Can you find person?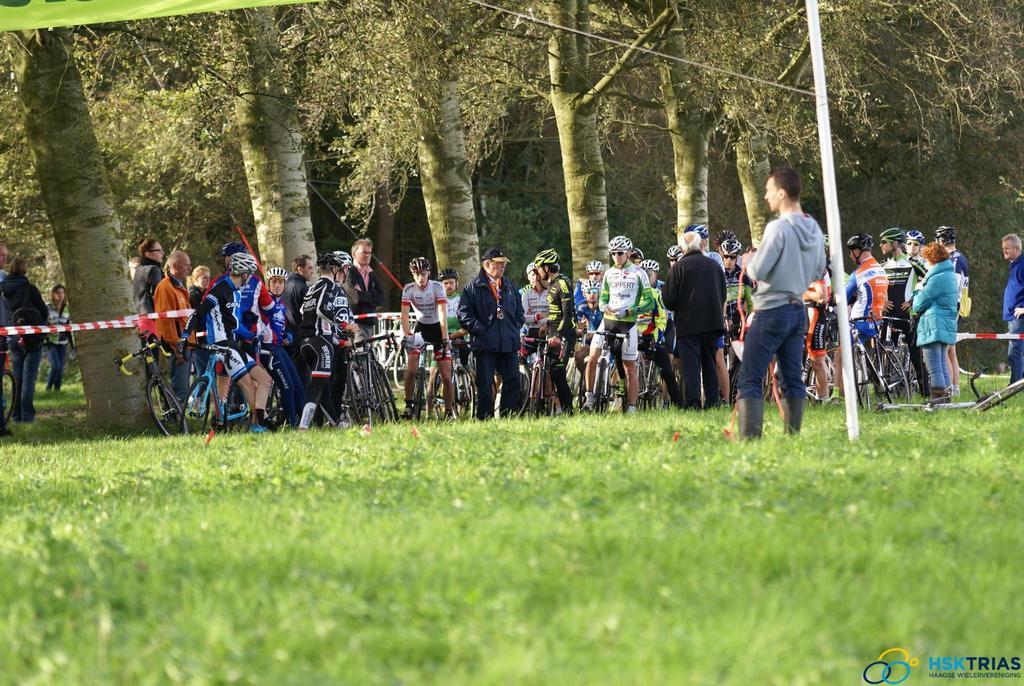
Yes, bounding box: select_region(0, 257, 48, 427).
